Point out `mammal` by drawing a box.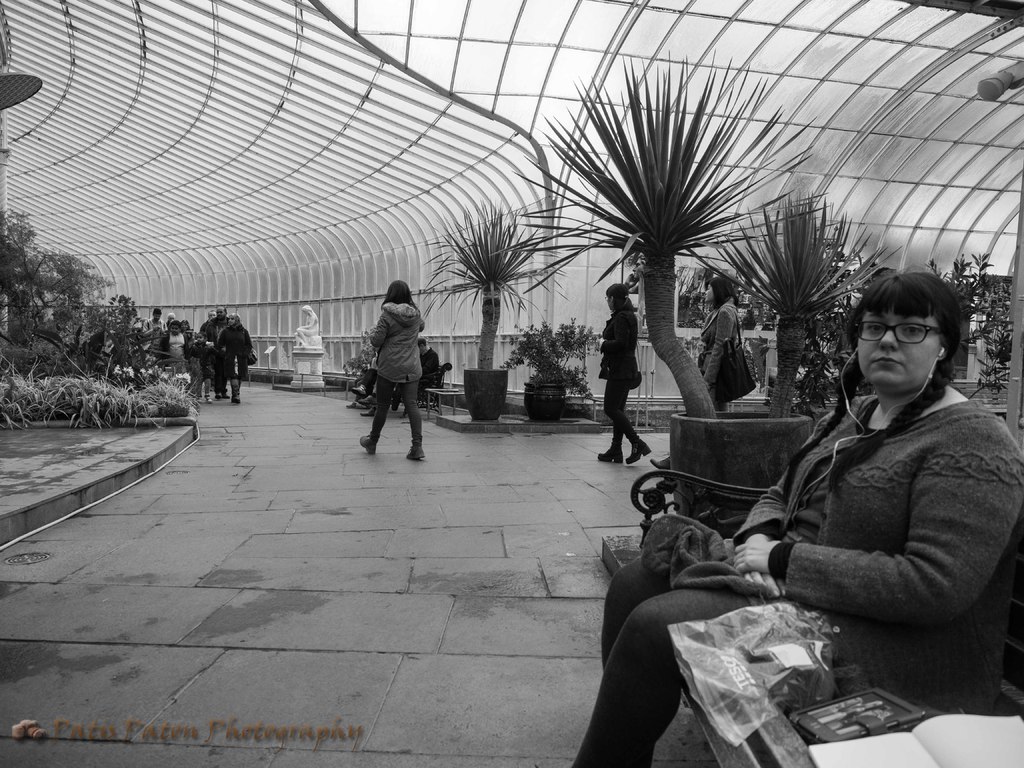
(350, 351, 382, 408).
